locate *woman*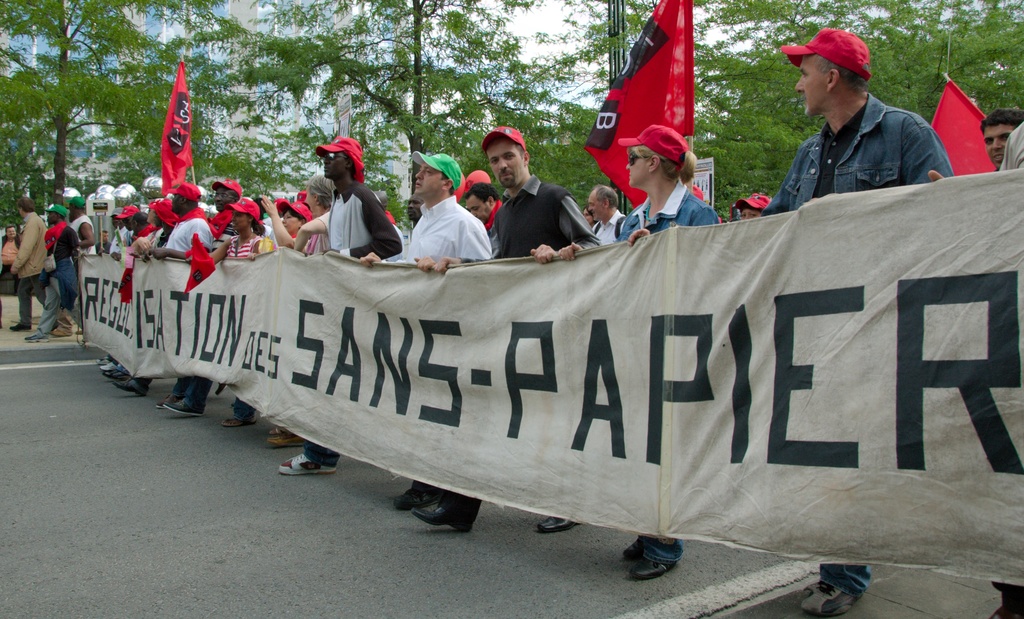
x1=96 y1=208 x2=150 y2=371
